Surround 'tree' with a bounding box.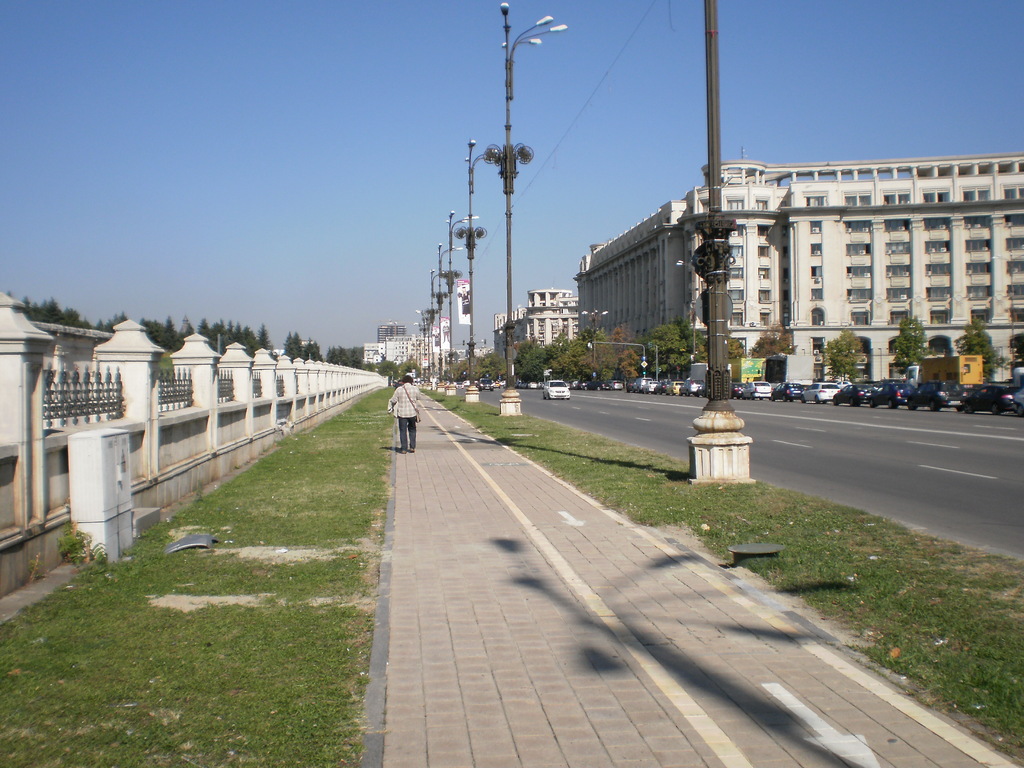
(x1=328, y1=344, x2=371, y2=367).
